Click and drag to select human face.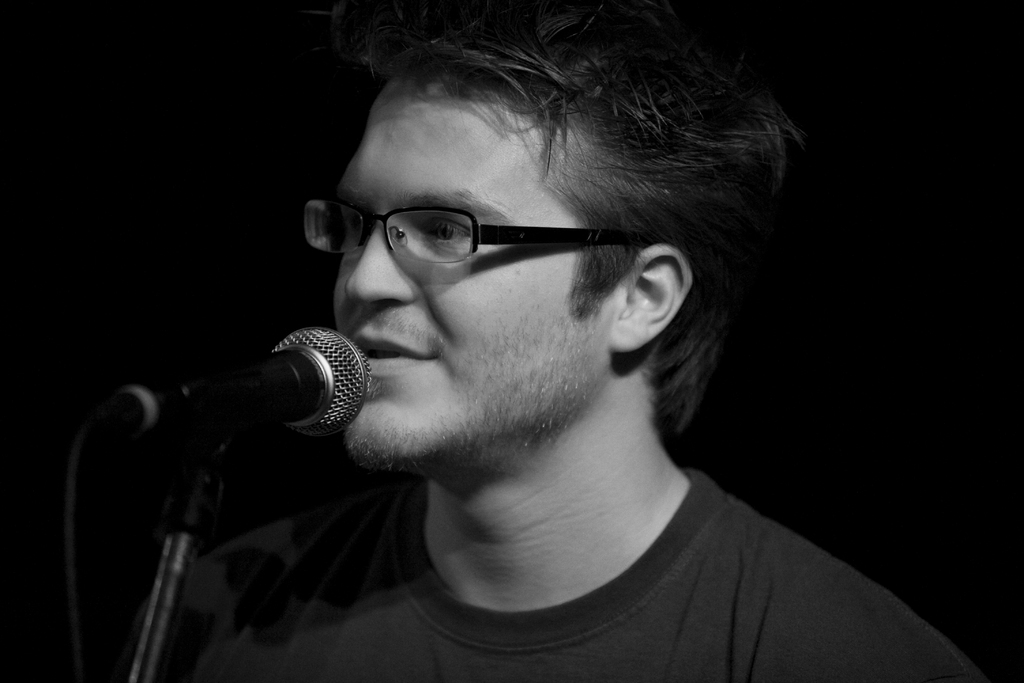
Selection: pyautogui.locateOnScreen(325, 74, 605, 467).
